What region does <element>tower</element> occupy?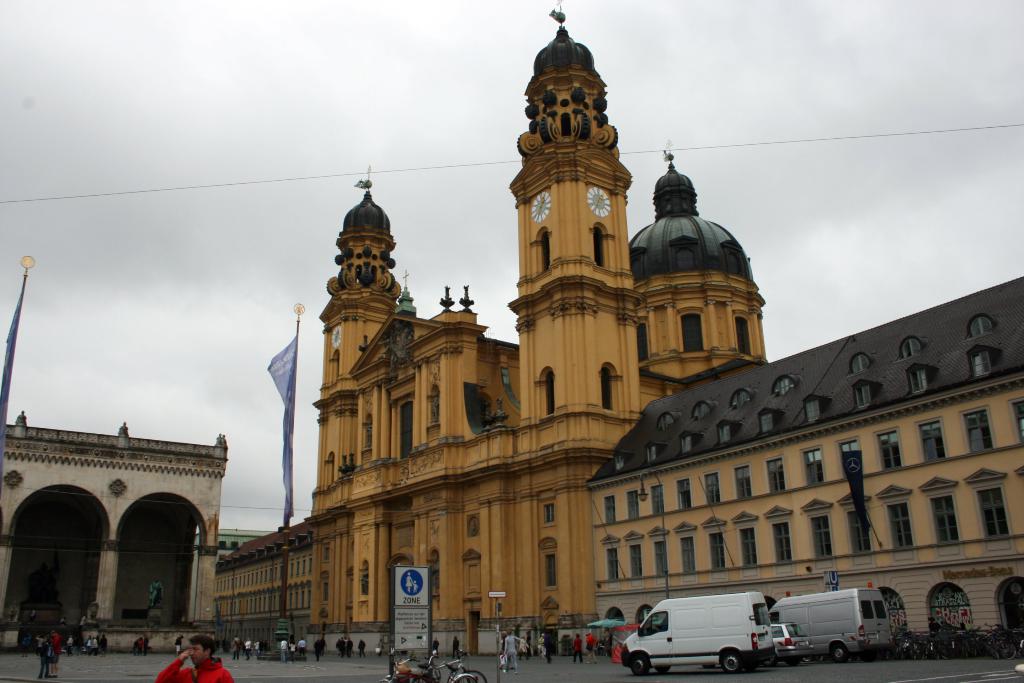
left=207, top=135, right=795, bottom=682.
